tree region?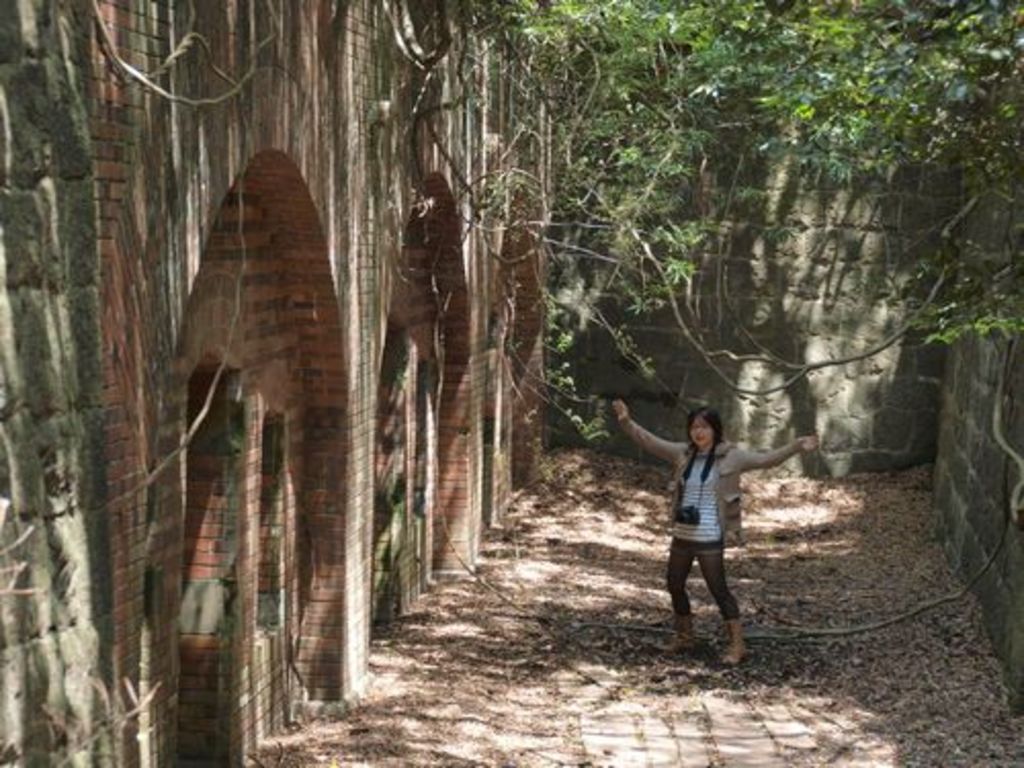
l=459, t=0, r=1022, b=442
